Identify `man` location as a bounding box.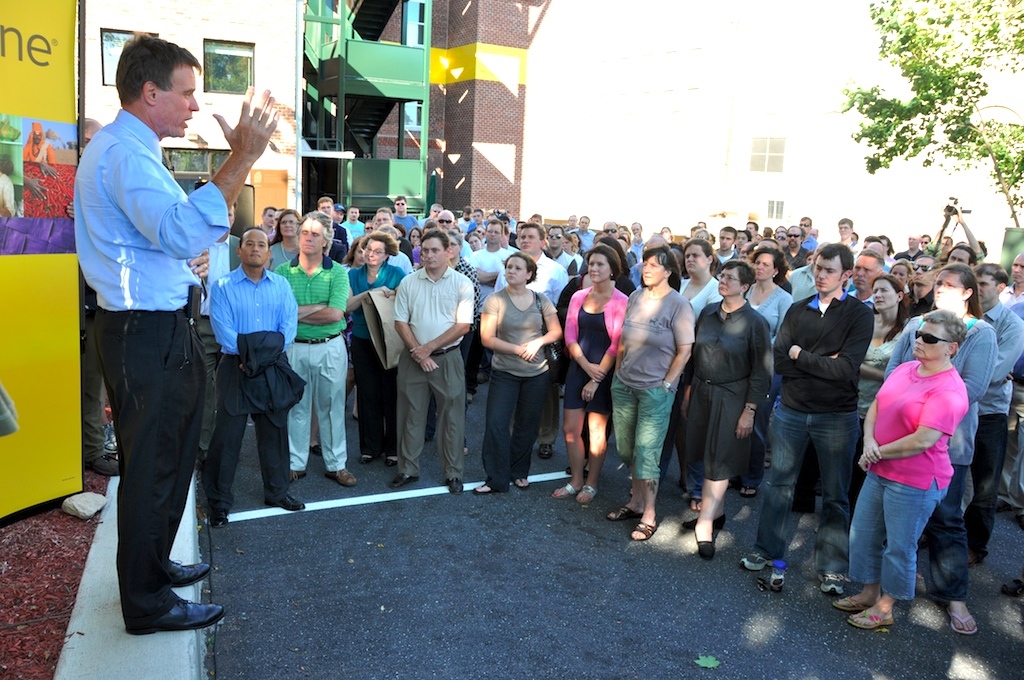
region(1003, 254, 1023, 510).
